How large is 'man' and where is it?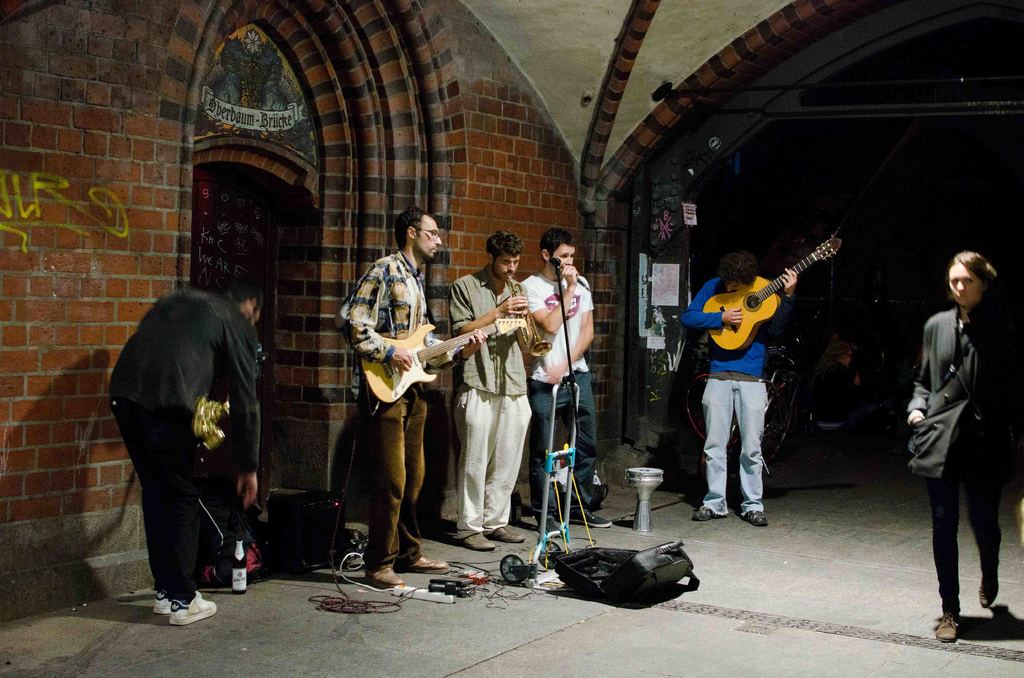
Bounding box: left=682, top=249, right=794, bottom=528.
